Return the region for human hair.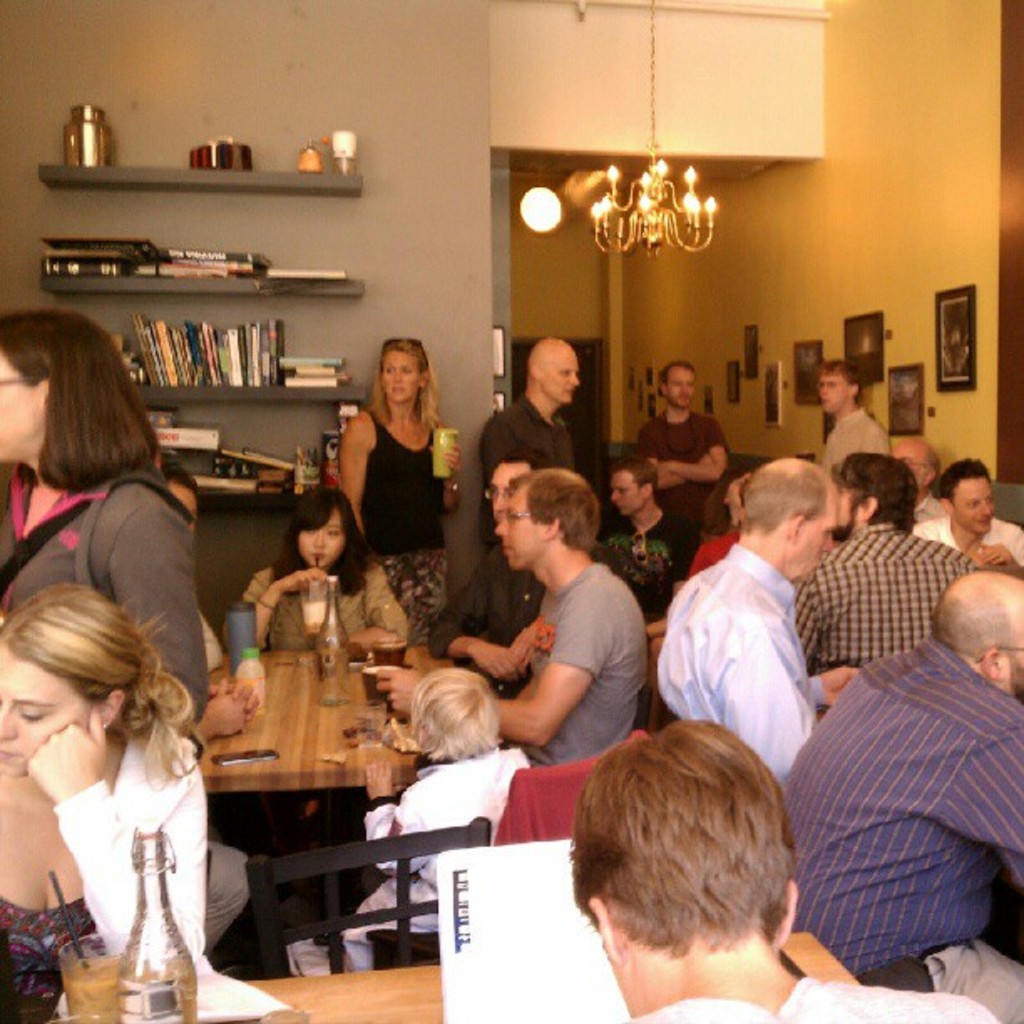
<bbox>929, 445, 1009, 499</bbox>.
